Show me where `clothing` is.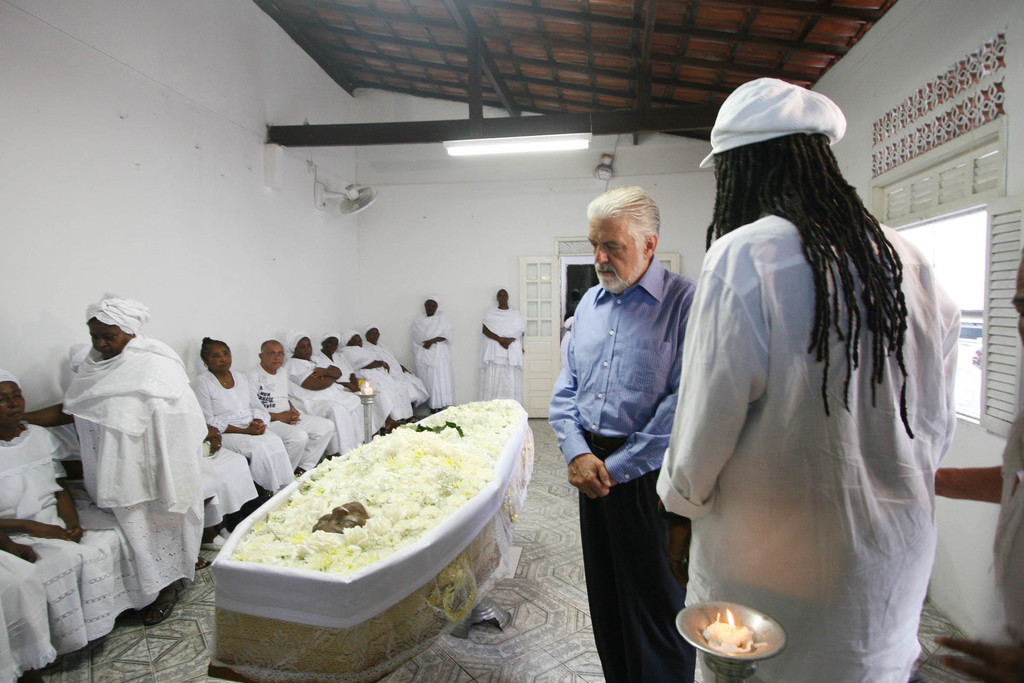
`clothing` is at x1=483 y1=303 x2=530 y2=406.
